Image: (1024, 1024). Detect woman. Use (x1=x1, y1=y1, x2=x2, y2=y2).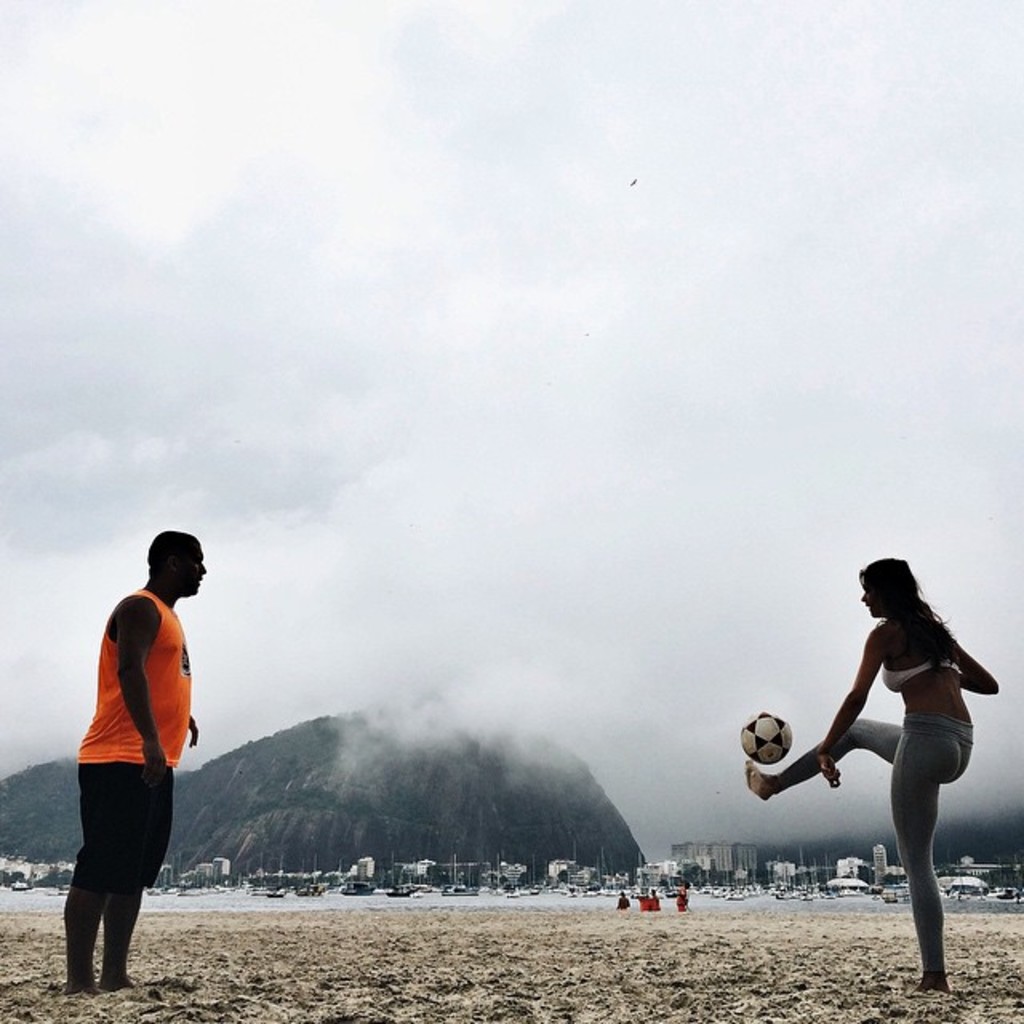
(x1=782, y1=536, x2=994, y2=994).
